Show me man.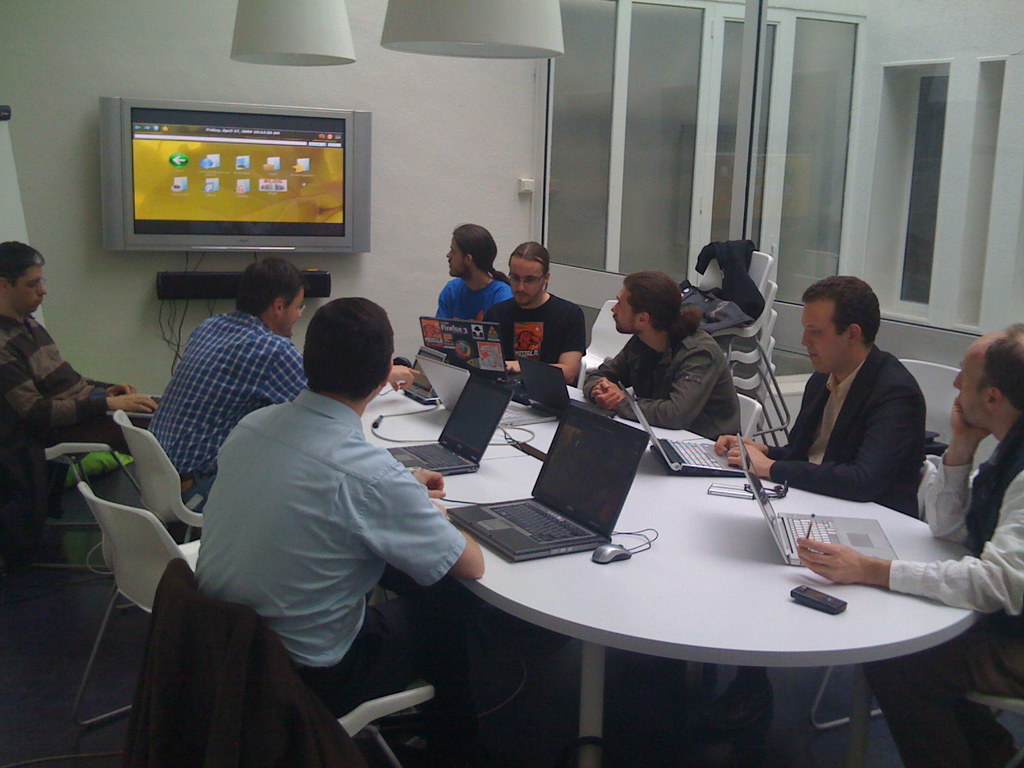
man is here: crop(0, 234, 160, 487).
